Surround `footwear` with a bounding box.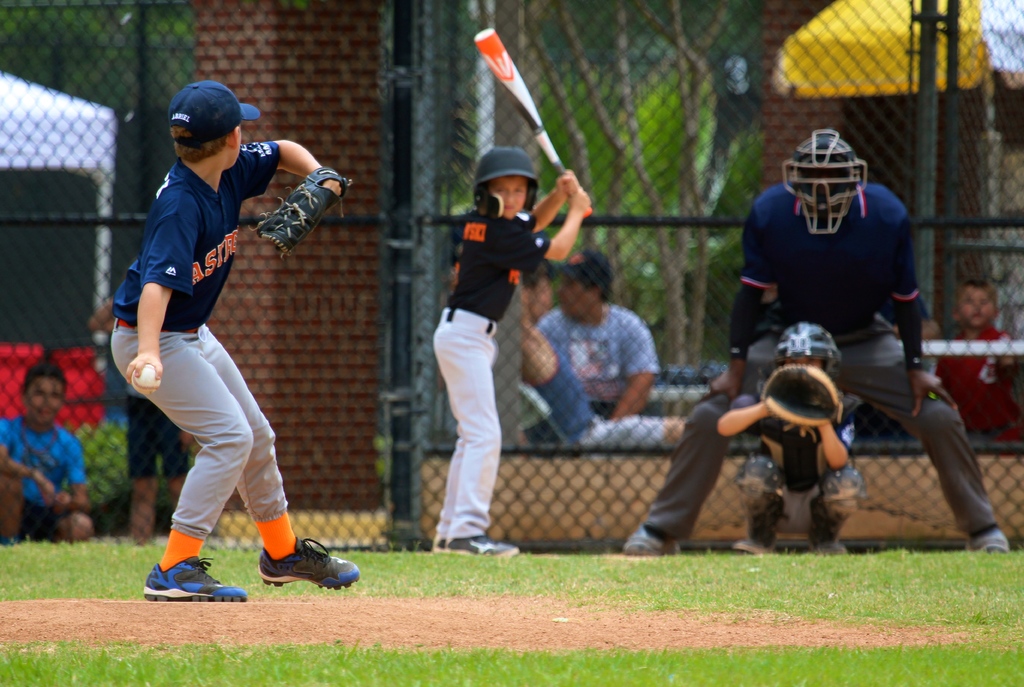
<box>445,532,522,557</box>.
